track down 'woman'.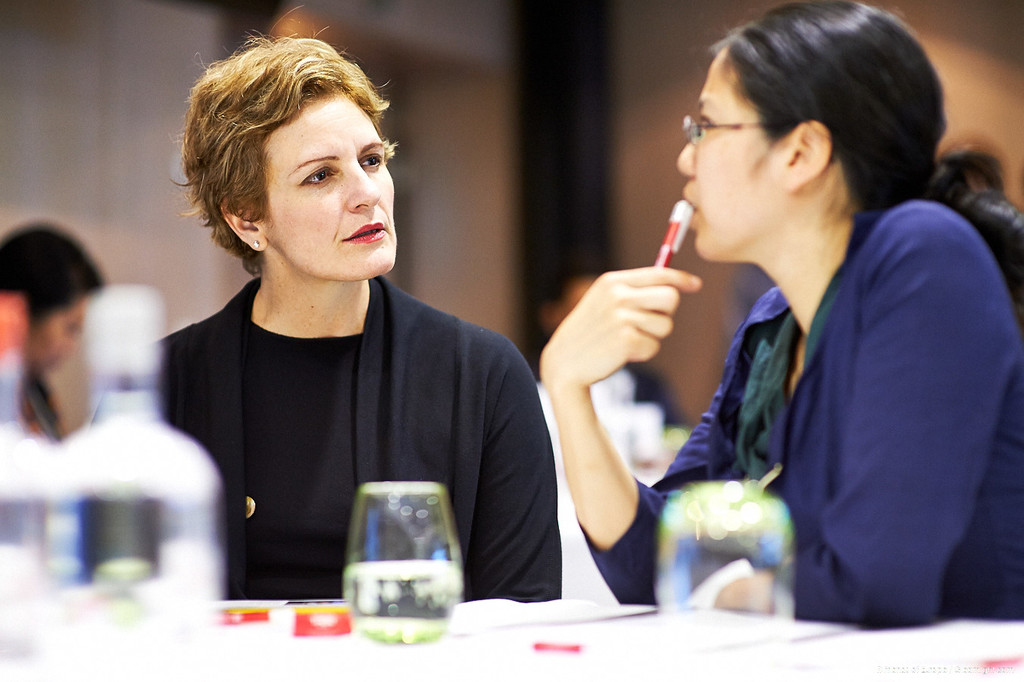
Tracked to x1=0, y1=222, x2=103, y2=438.
